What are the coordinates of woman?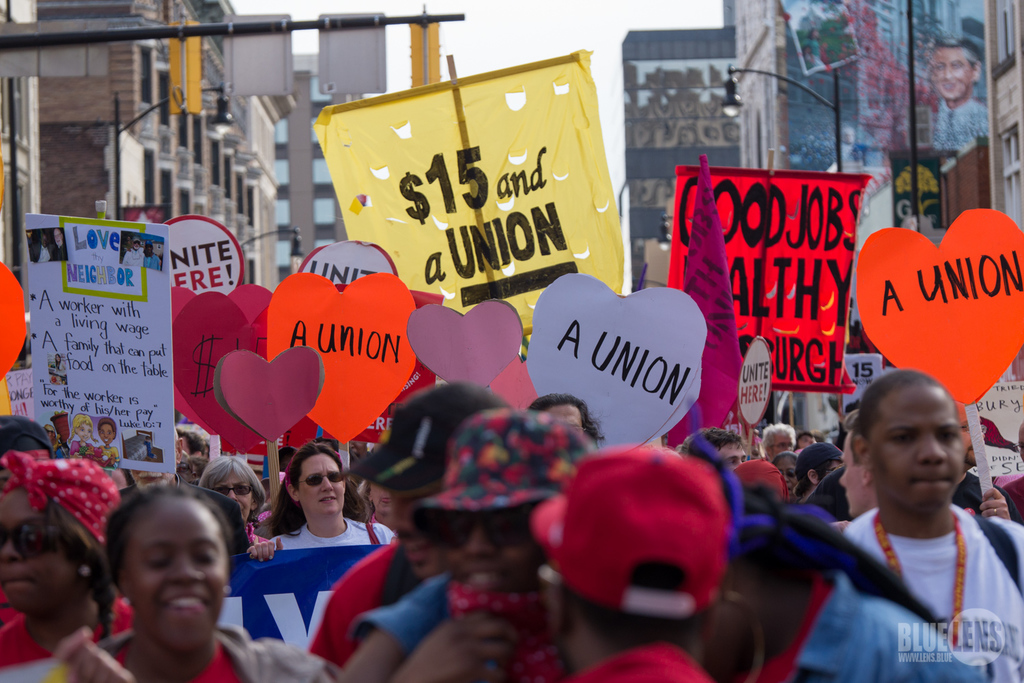
box(240, 440, 397, 557).
